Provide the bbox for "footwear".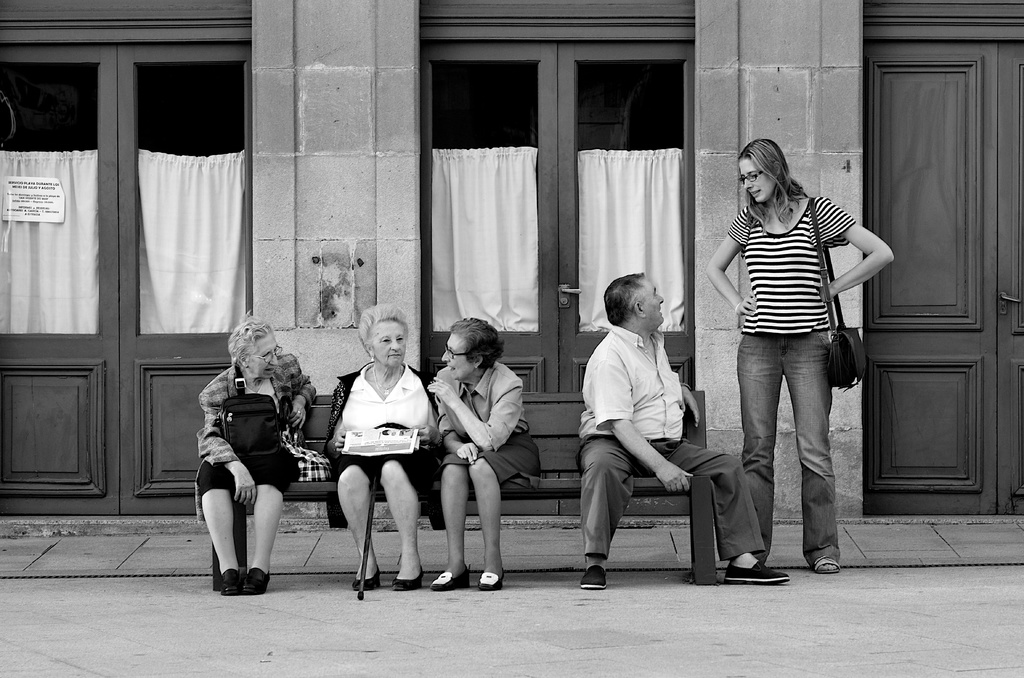
x1=724 y1=558 x2=791 y2=586.
